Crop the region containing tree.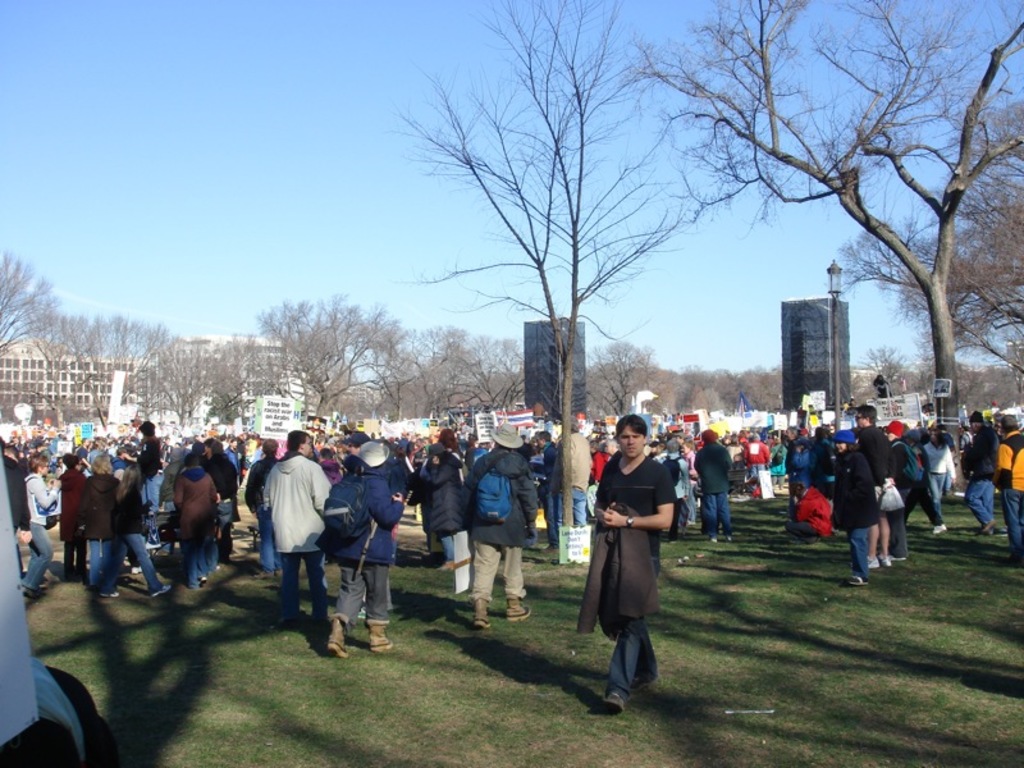
Crop region: box=[378, 0, 783, 439].
